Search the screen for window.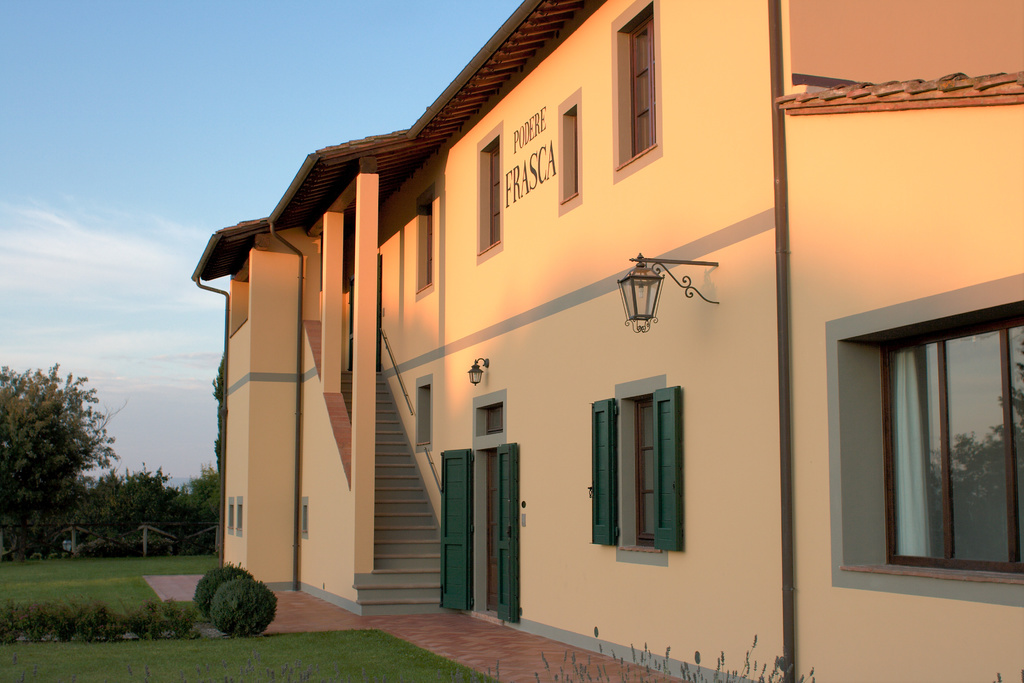
Found at box(872, 324, 1016, 591).
